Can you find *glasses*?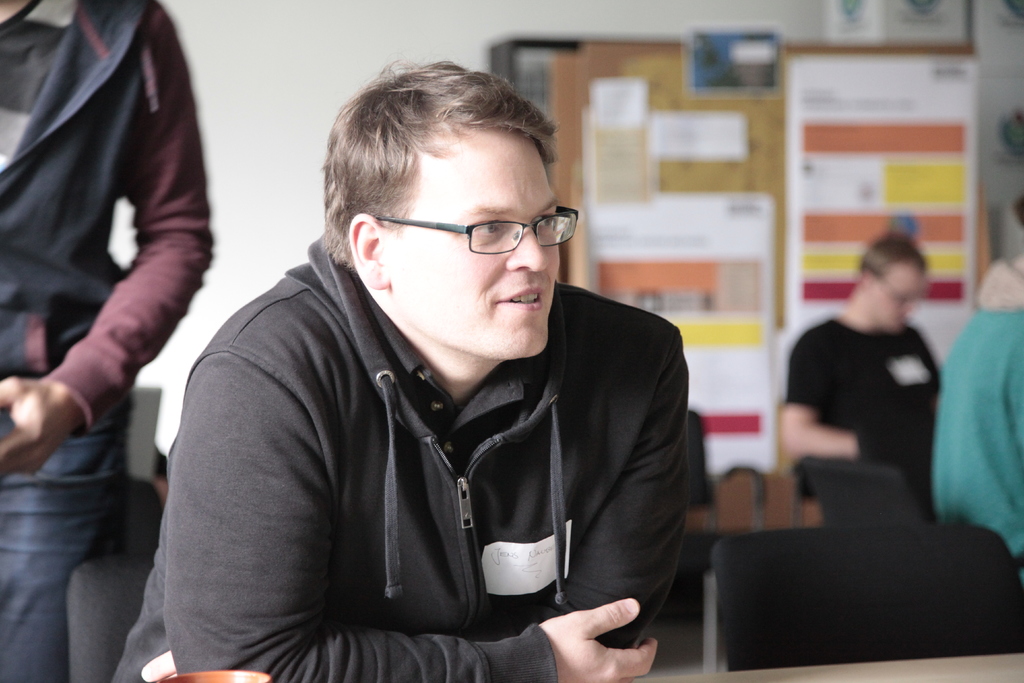
Yes, bounding box: pyautogui.locateOnScreen(361, 205, 583, 256).
